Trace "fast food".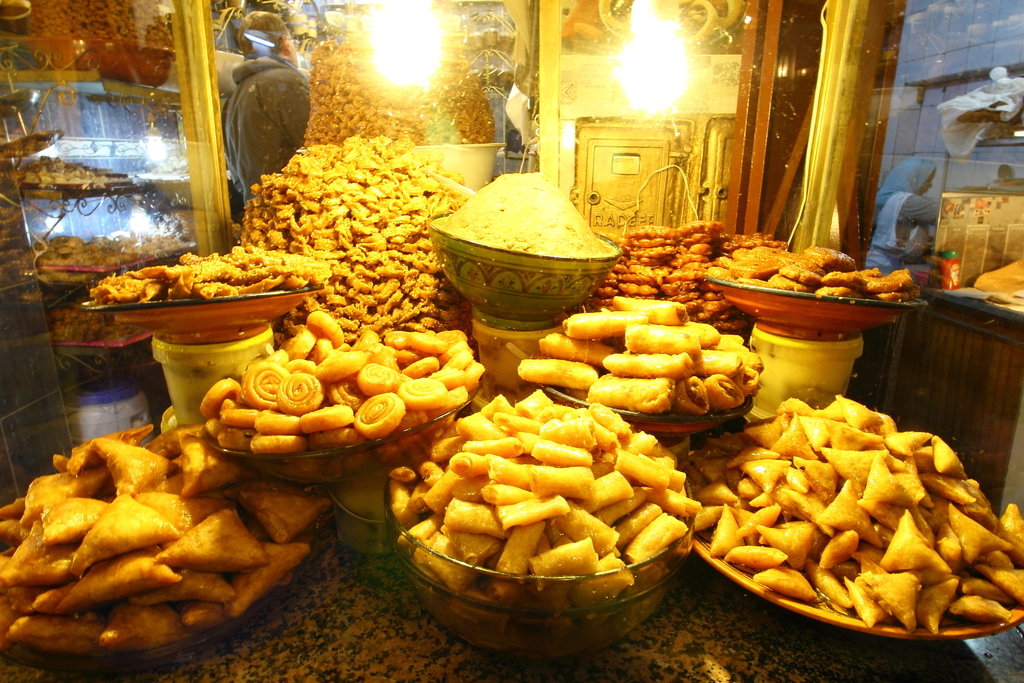
Traced to 442,451,489,480.
